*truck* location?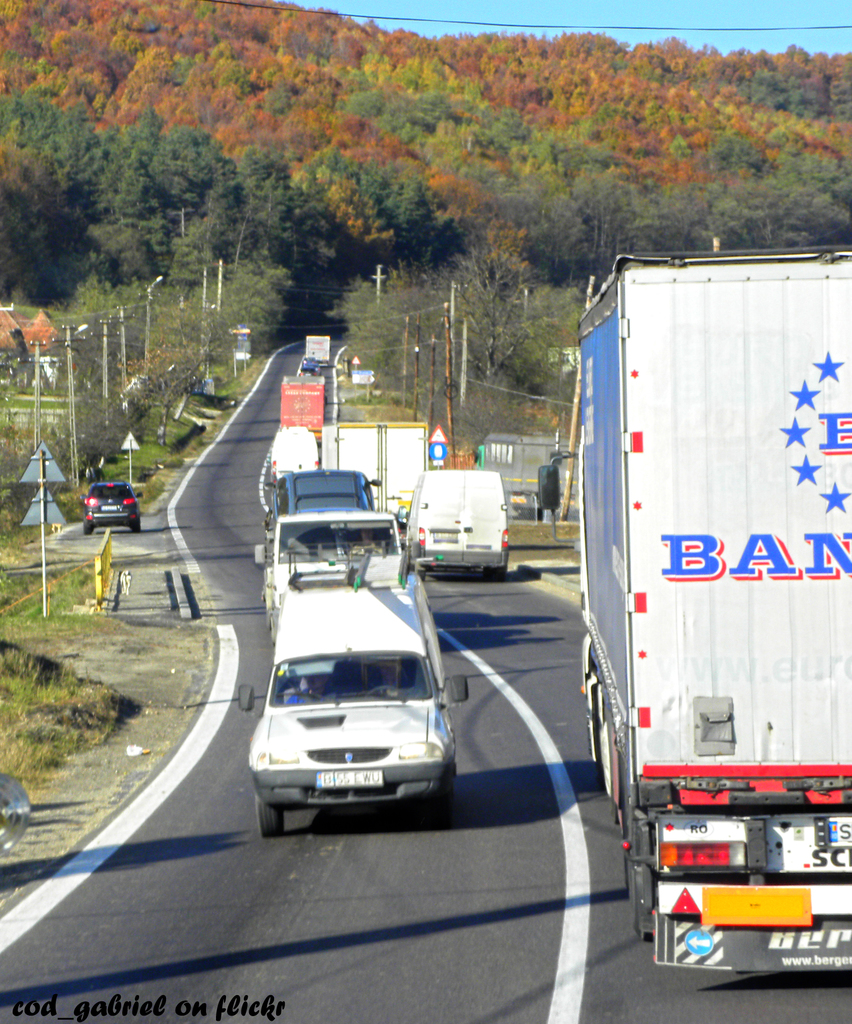
254 562 459 847
